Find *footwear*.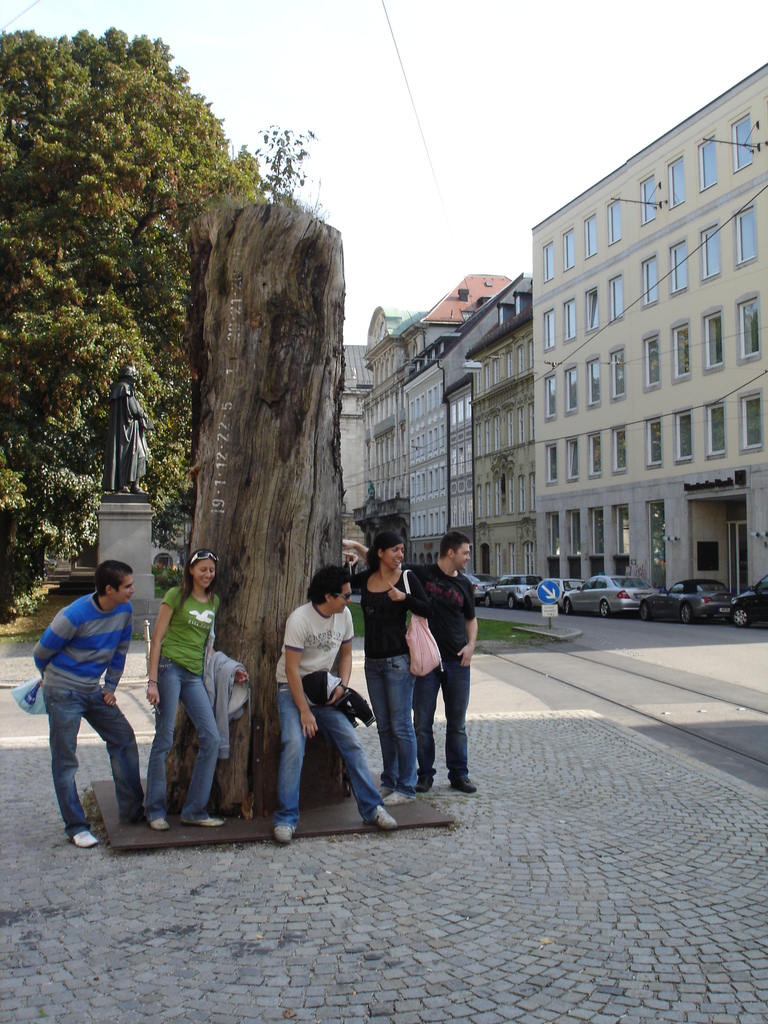
(368,799,393,827).
